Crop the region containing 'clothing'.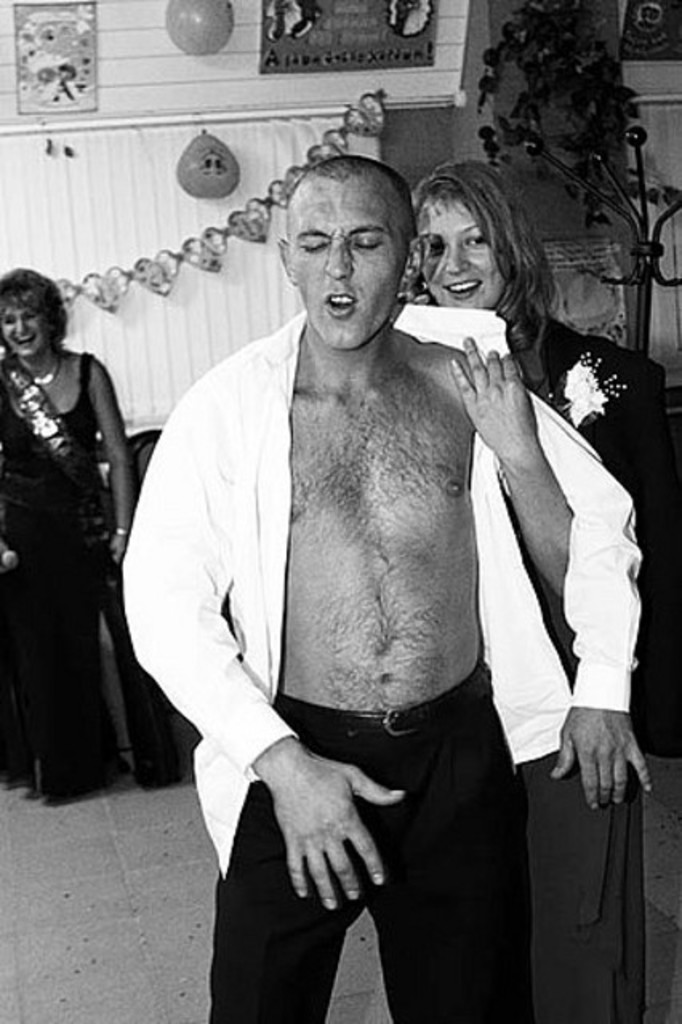
Crop region: {"left": 130, "top": 194, "right": 596, "bottom": 1023}.
